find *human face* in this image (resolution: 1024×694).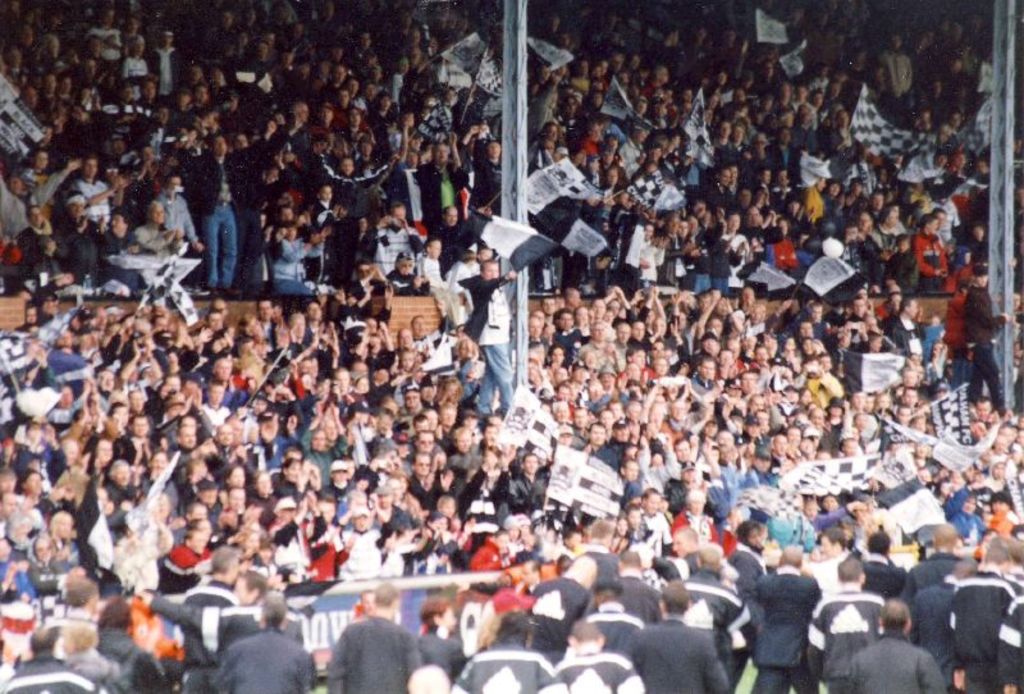
pyautogui.locateOnScreen(154, 498, 174, 519).
